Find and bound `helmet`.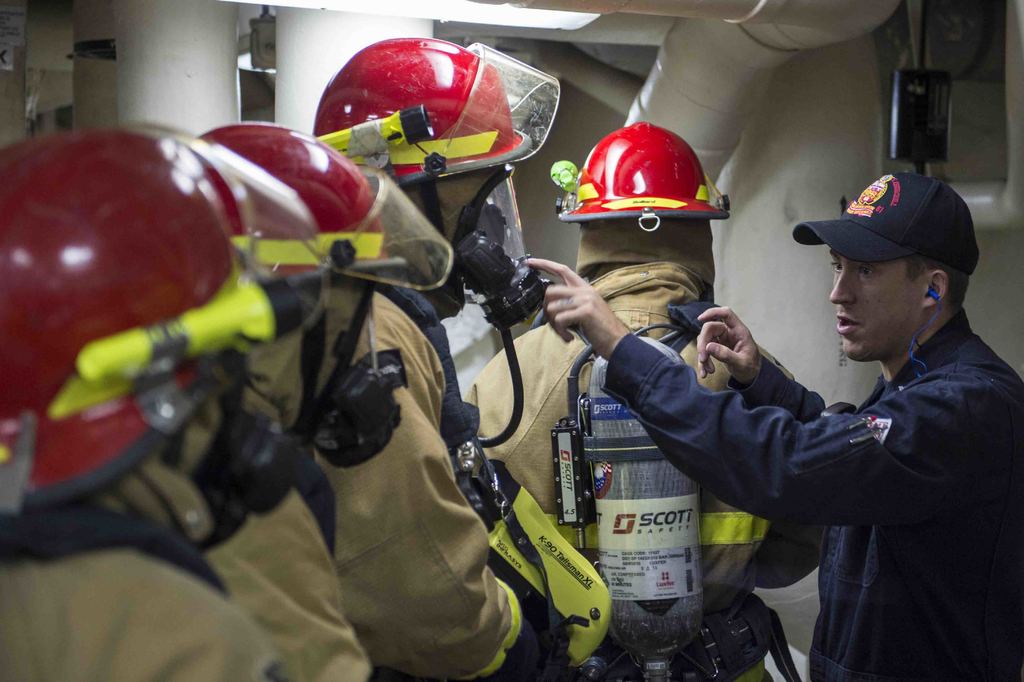
Bound: Rect(200, 119, 456, 291).
